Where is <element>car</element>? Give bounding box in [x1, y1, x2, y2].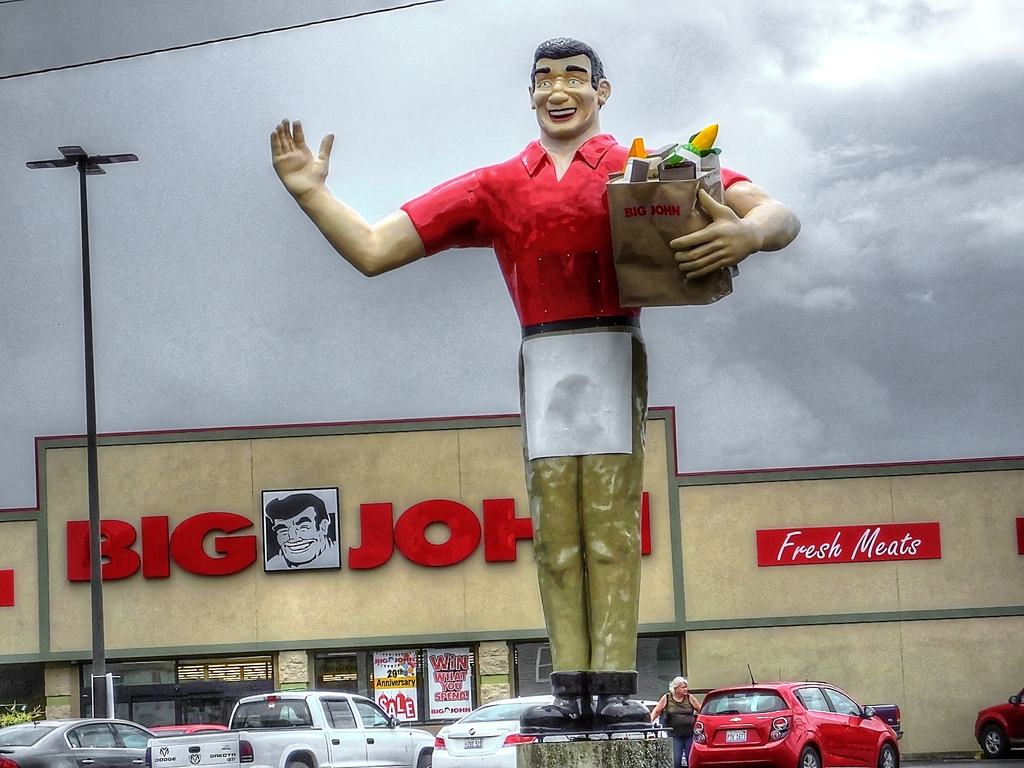
[657, 691, 892, 767].
